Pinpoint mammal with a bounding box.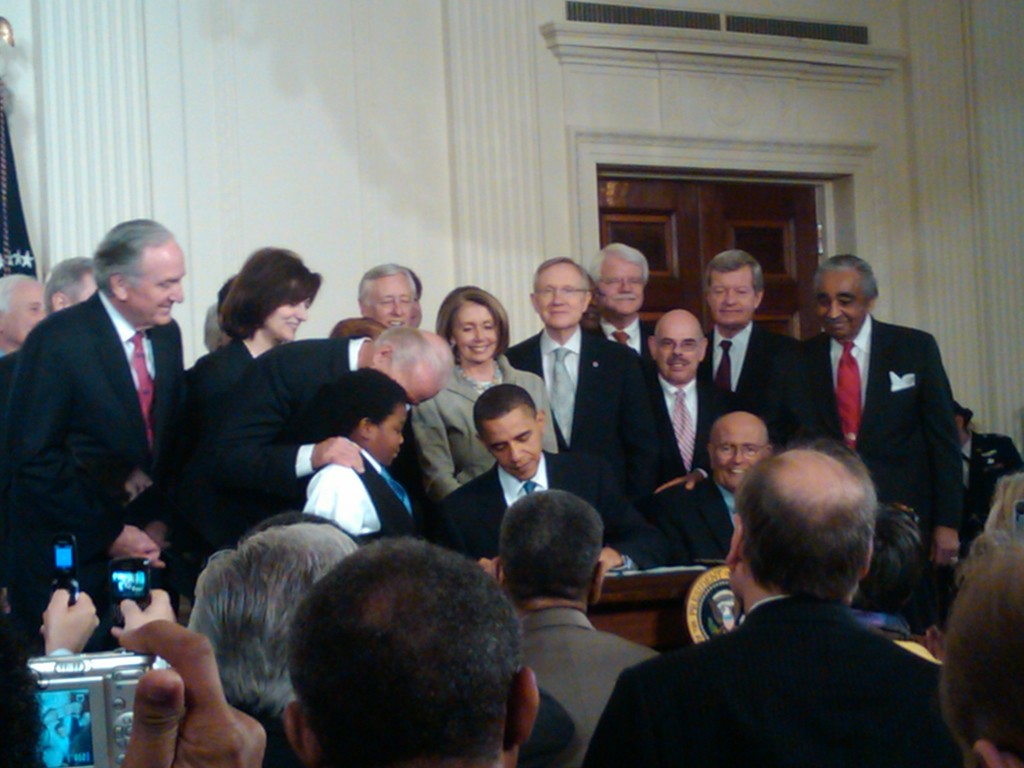
778/236/980/682.
